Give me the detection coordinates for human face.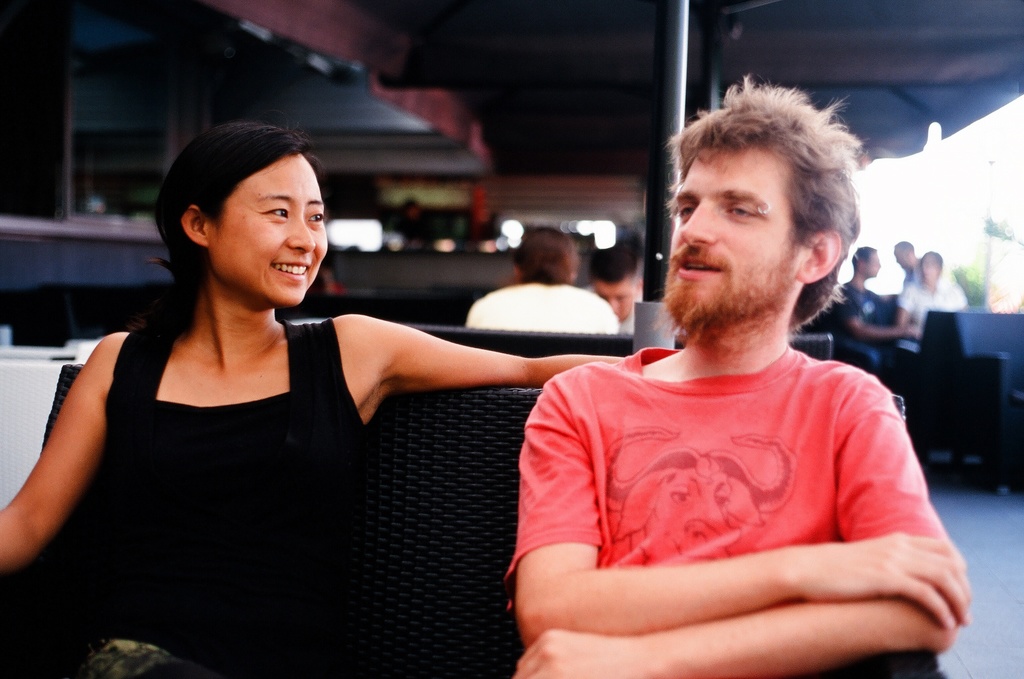
bbox=[667, 138, 790, 299].
